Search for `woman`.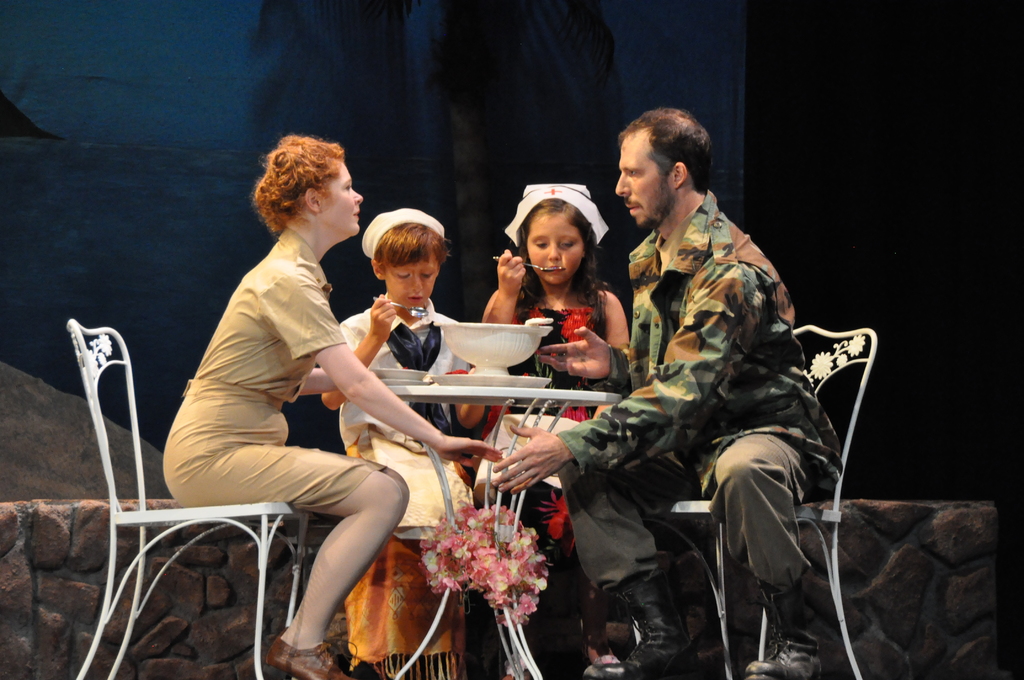
Found at [left=173, top=171, right=483, bottom=675].
